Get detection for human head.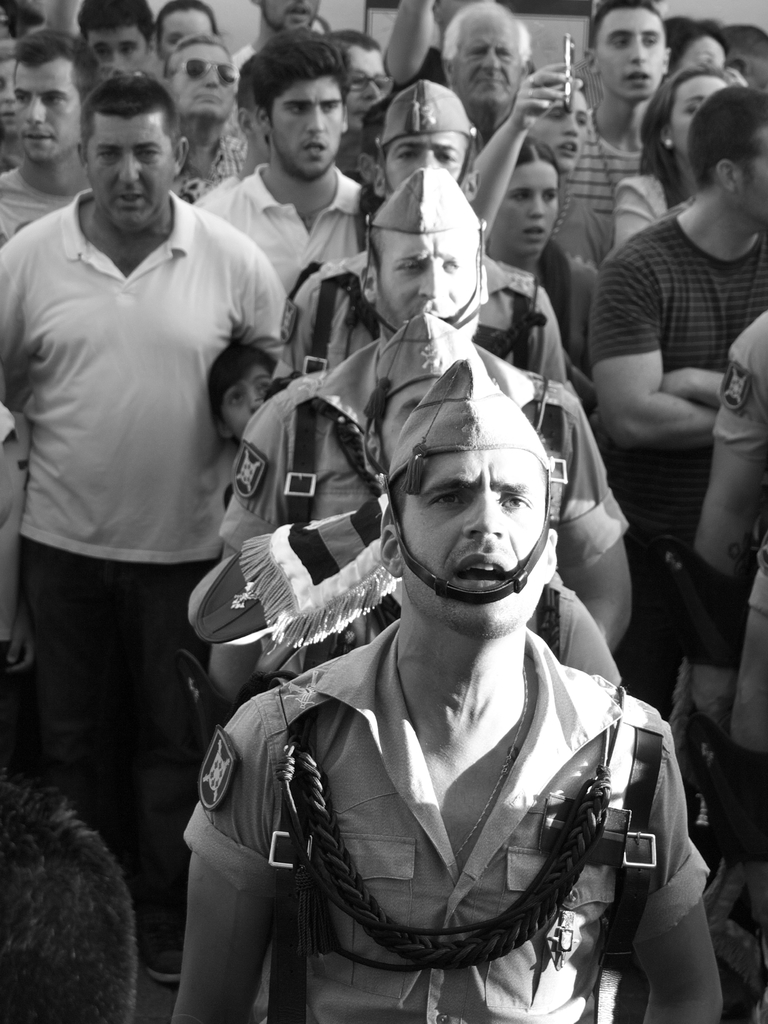
Detection: (x1=79, y1=0, x2=152, y2=81).
